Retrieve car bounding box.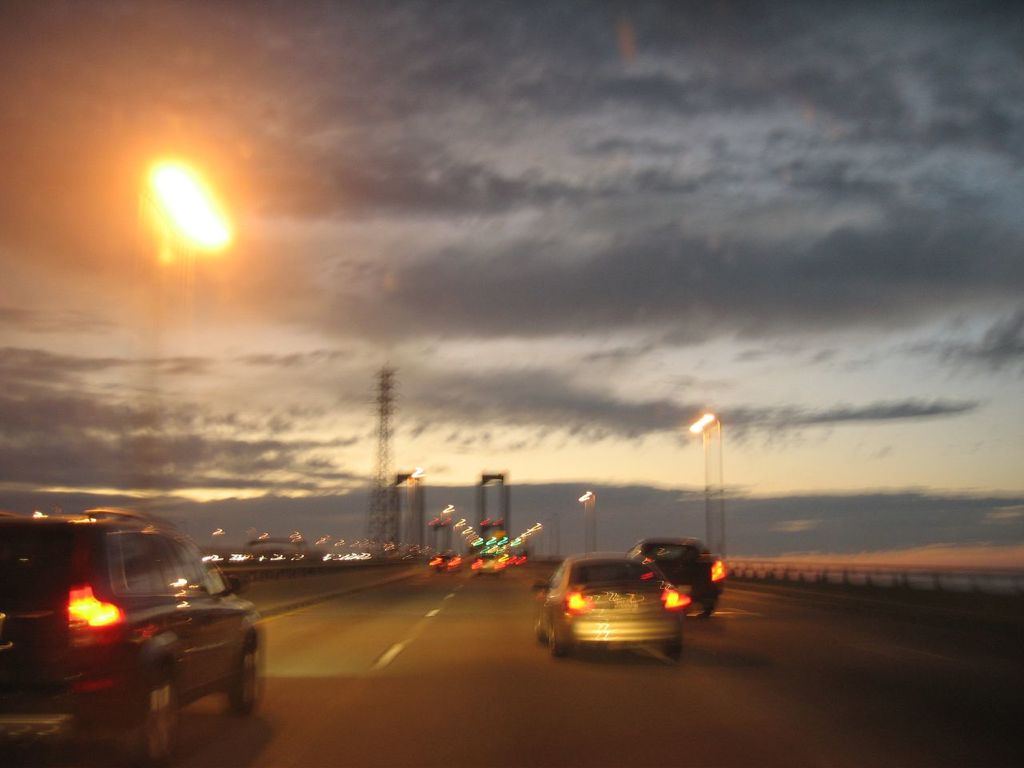
Bounding box: detection(531, 550, 684, 654).
